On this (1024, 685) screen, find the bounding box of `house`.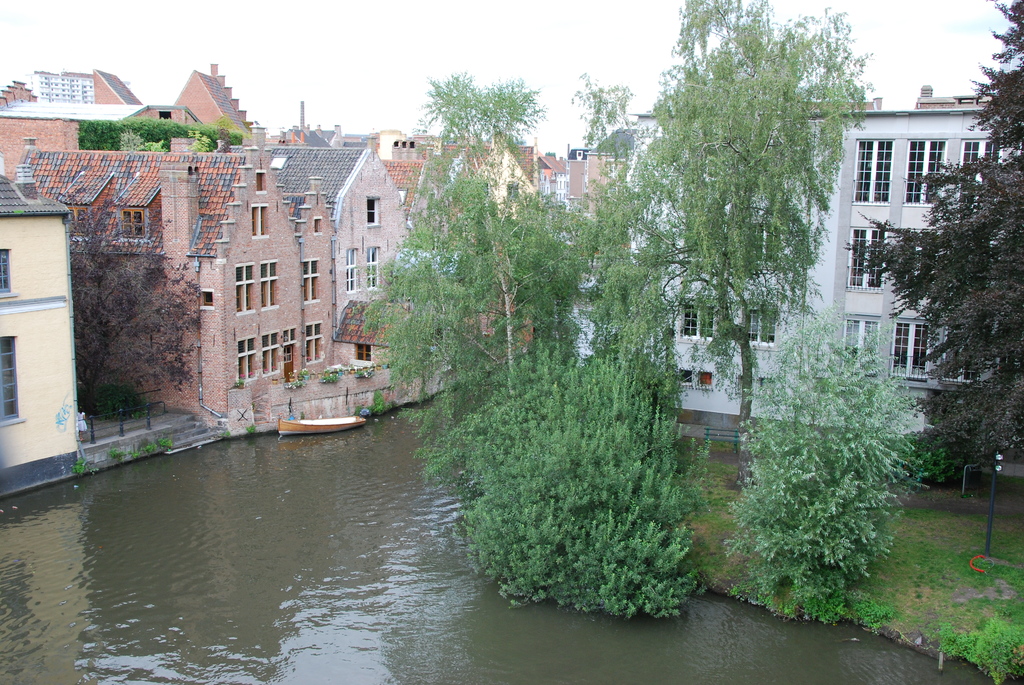
Bounding box: (0, 166, 77, 496).
